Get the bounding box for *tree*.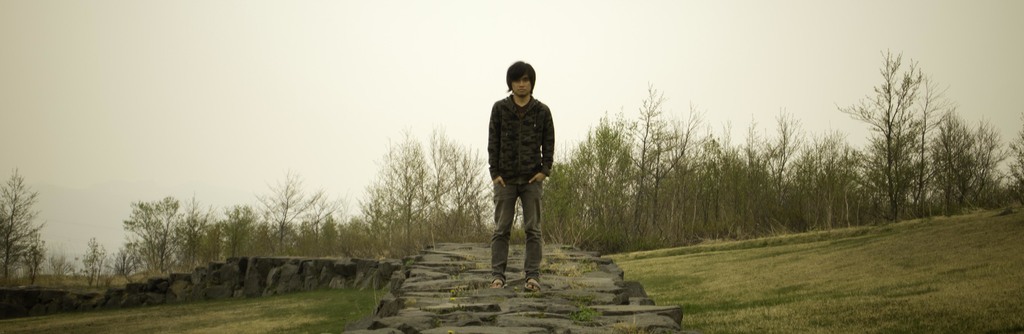
detection(29, 240, 82, 276).
